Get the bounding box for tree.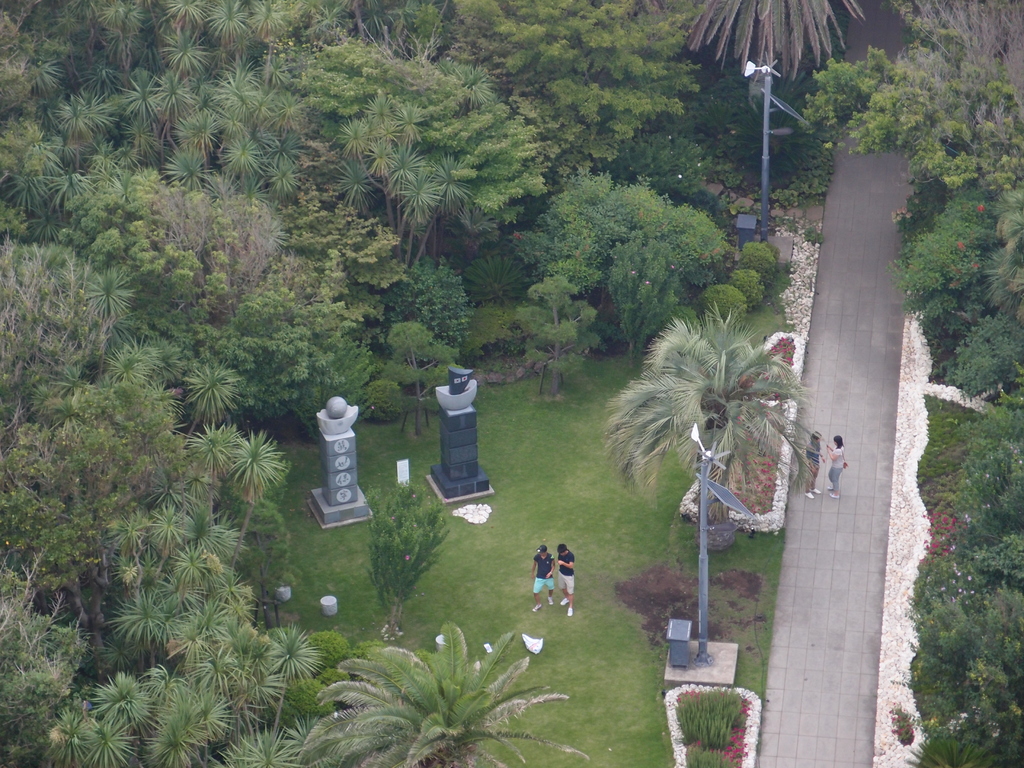
rect(598, 264, 840, 630).
